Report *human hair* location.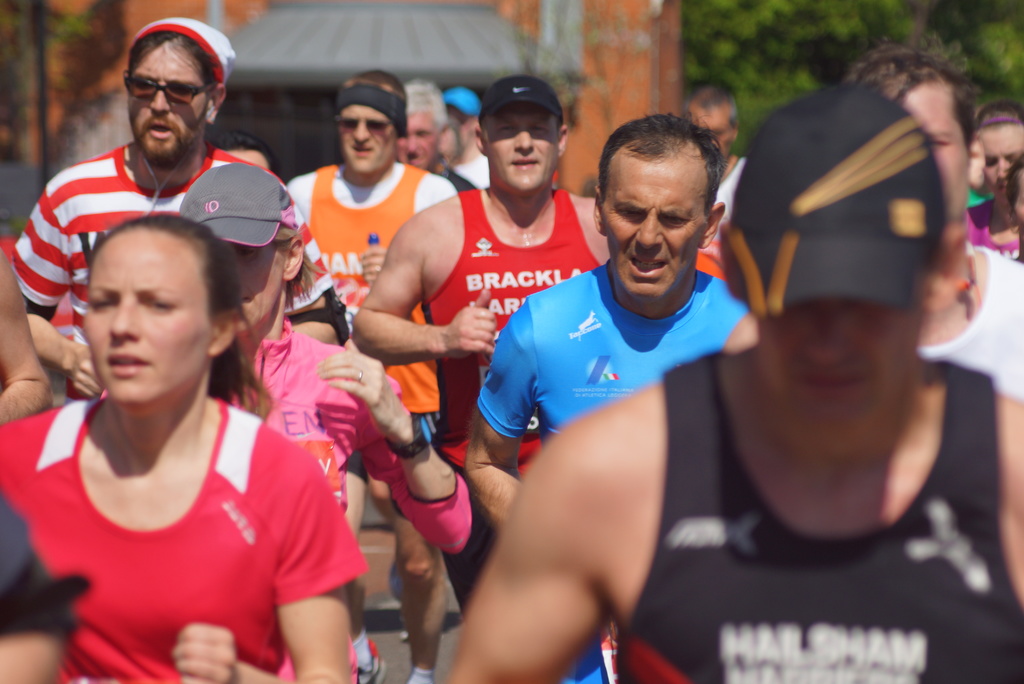
Report: rect(976, 99, 1023, 137).
